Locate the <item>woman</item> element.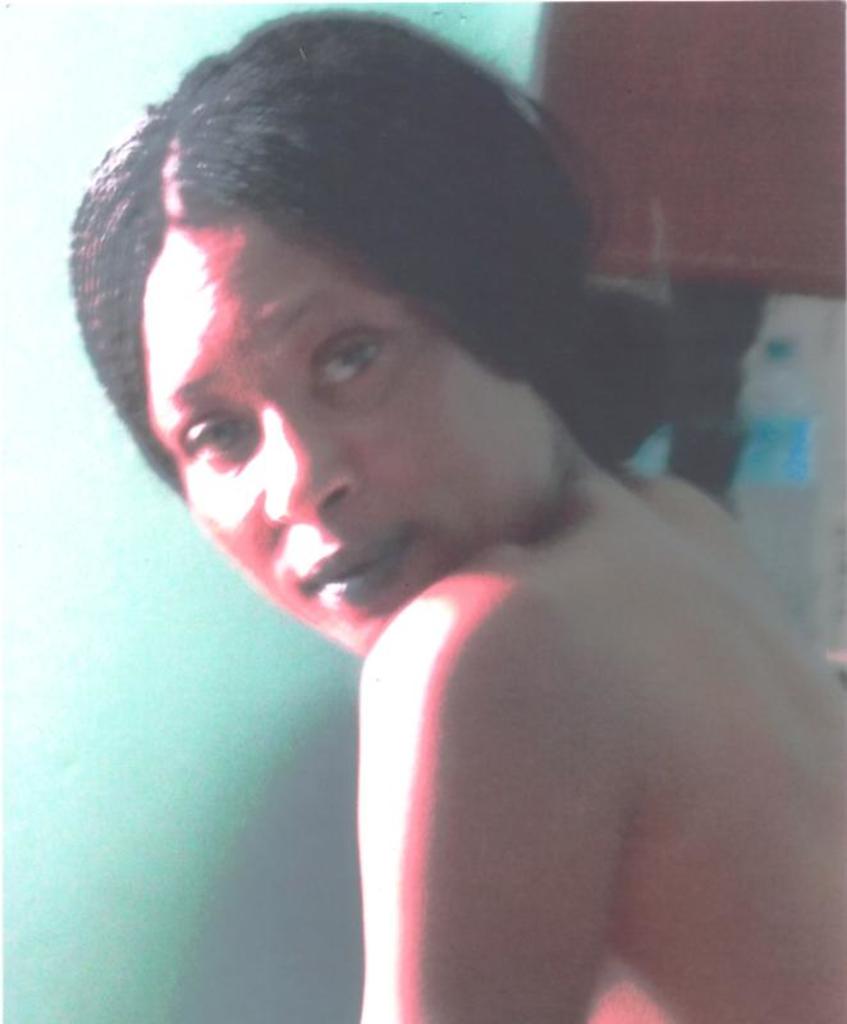
Element bbox: (left=0, top=44, right=846, bottom=995).
